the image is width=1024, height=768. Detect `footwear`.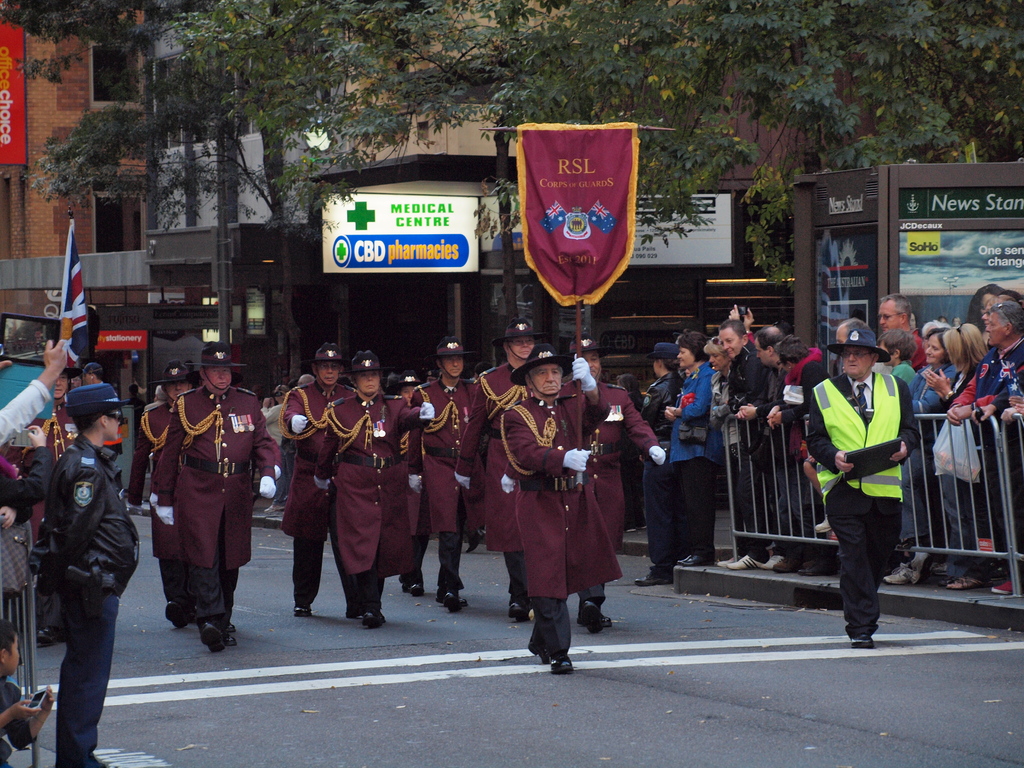
Detection: locate(811, 515, 831, 534).
